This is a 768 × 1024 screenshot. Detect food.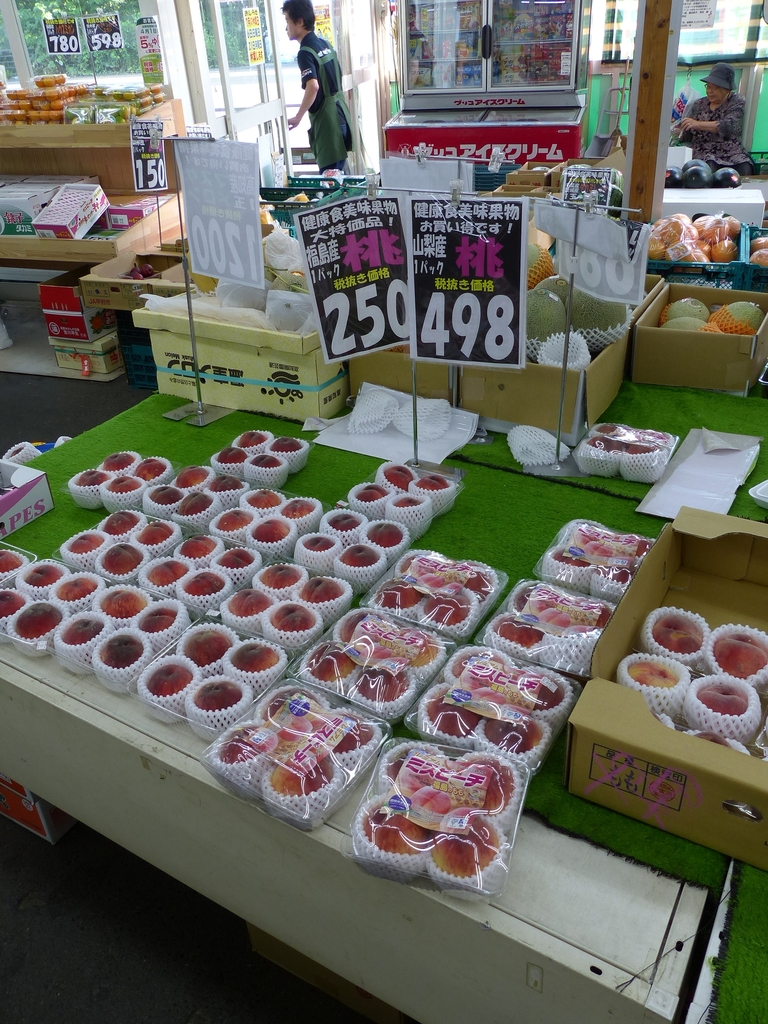
x1=269, y1=269, x2=310, y2=292.
